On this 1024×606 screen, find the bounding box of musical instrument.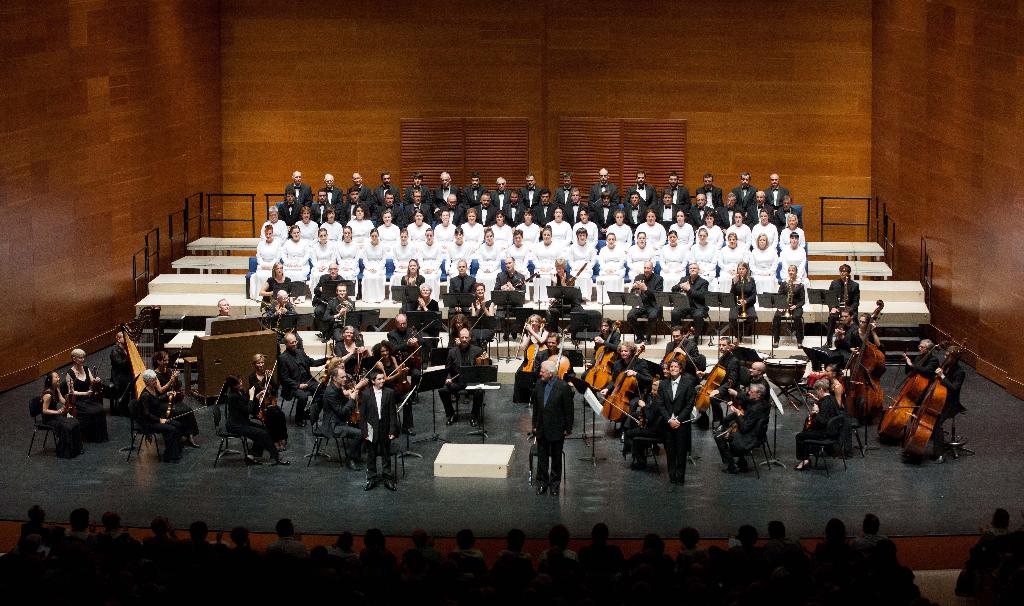
Bounding box: bbox=[762, 349, 808, 384].
